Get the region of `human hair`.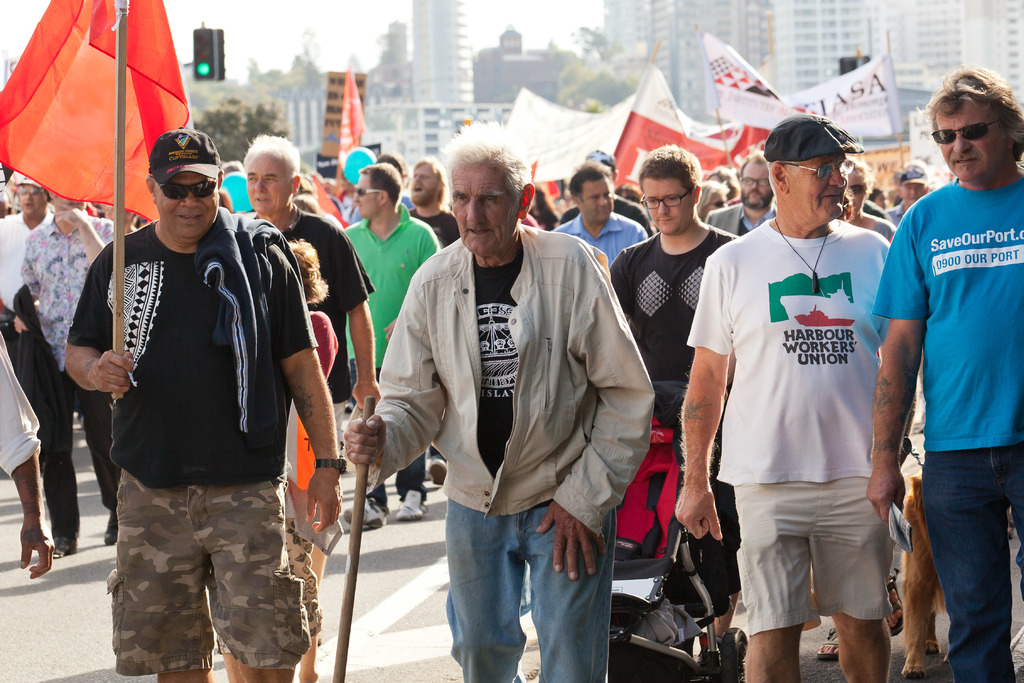
detection(358, 163, 402, 213).
